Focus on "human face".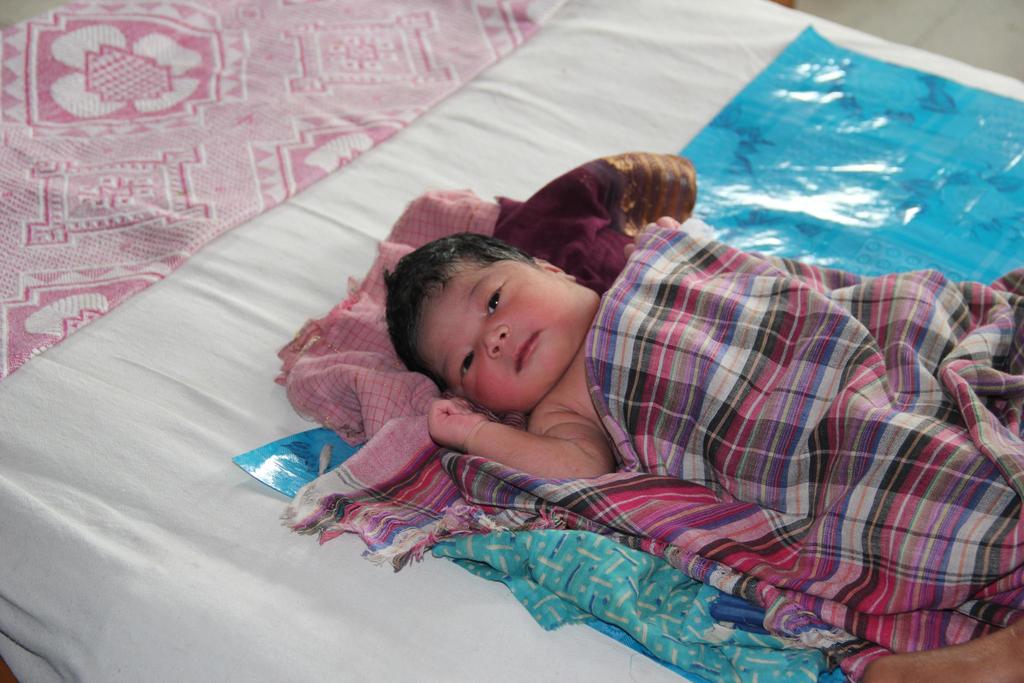
Focused at {"x1": 416, "y1": 257, "x2": 594, "y2": 408}.
